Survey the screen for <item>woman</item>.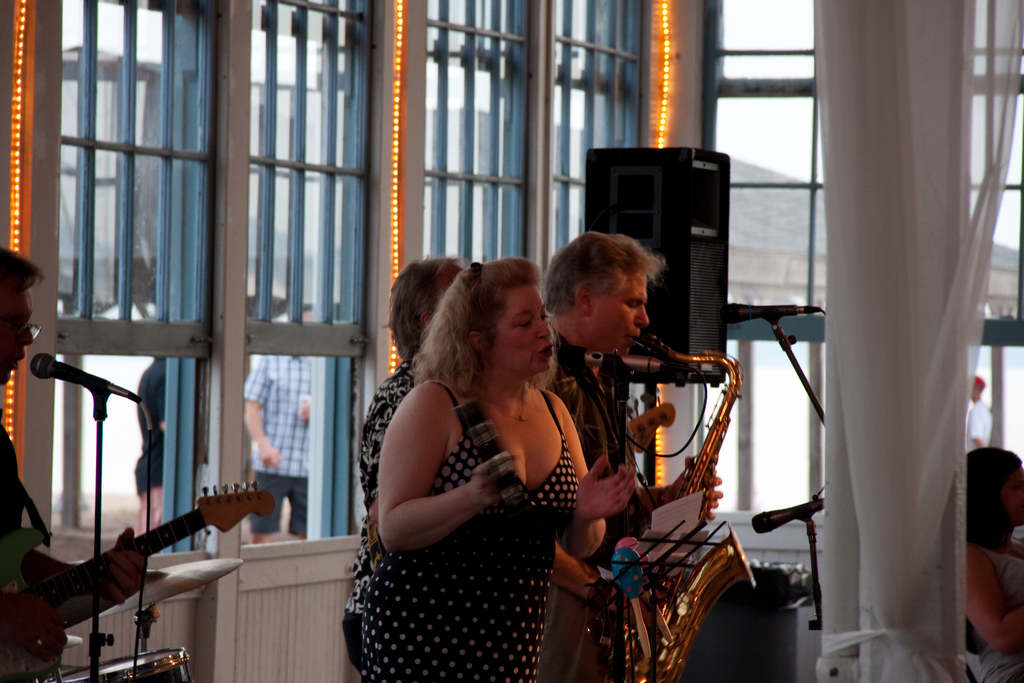
Survey found: select_region(939, 446, 1023, 682).
